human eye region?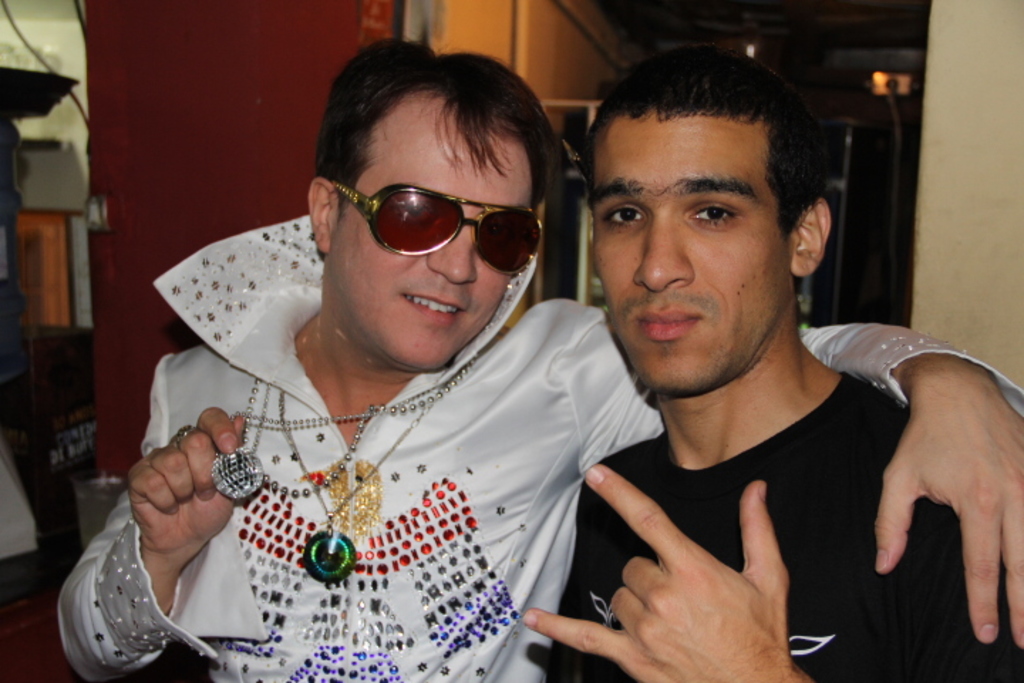
select_region(596, 198, 650, 236)
